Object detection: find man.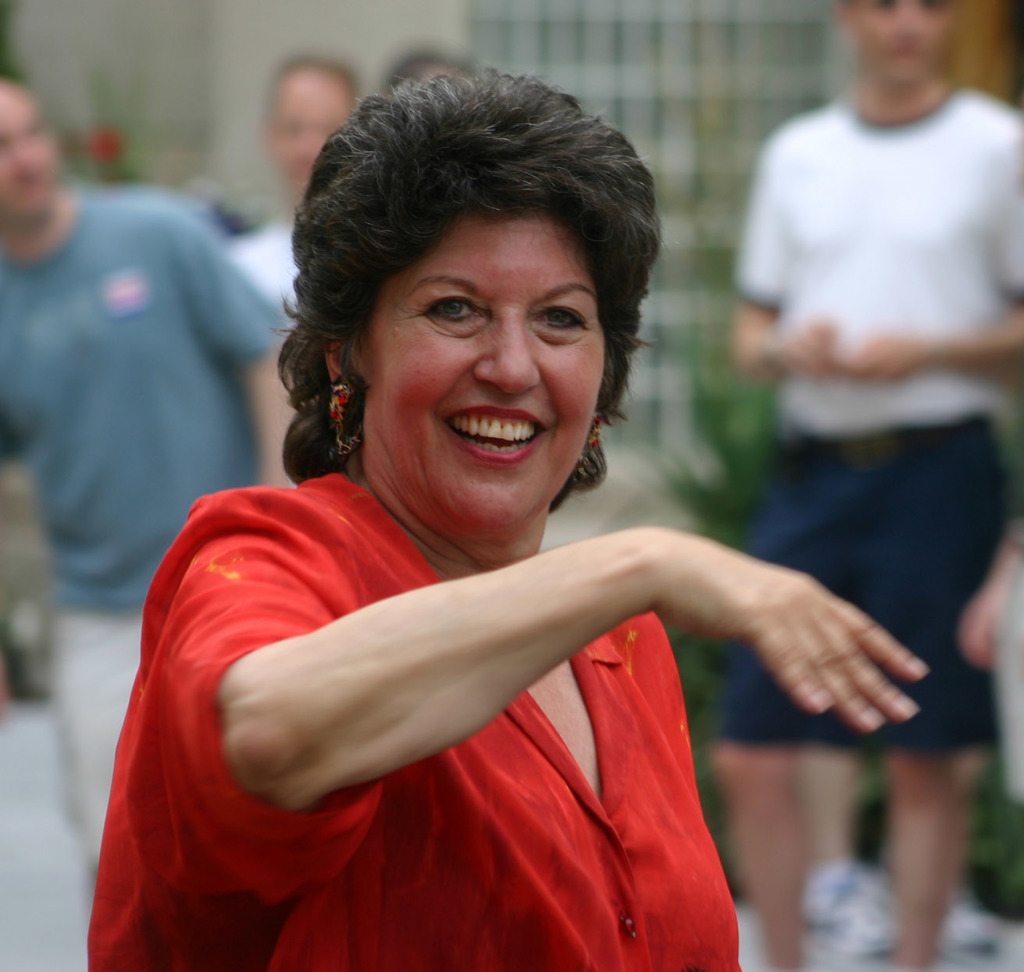
<box>721,0,1023,971</box>.
